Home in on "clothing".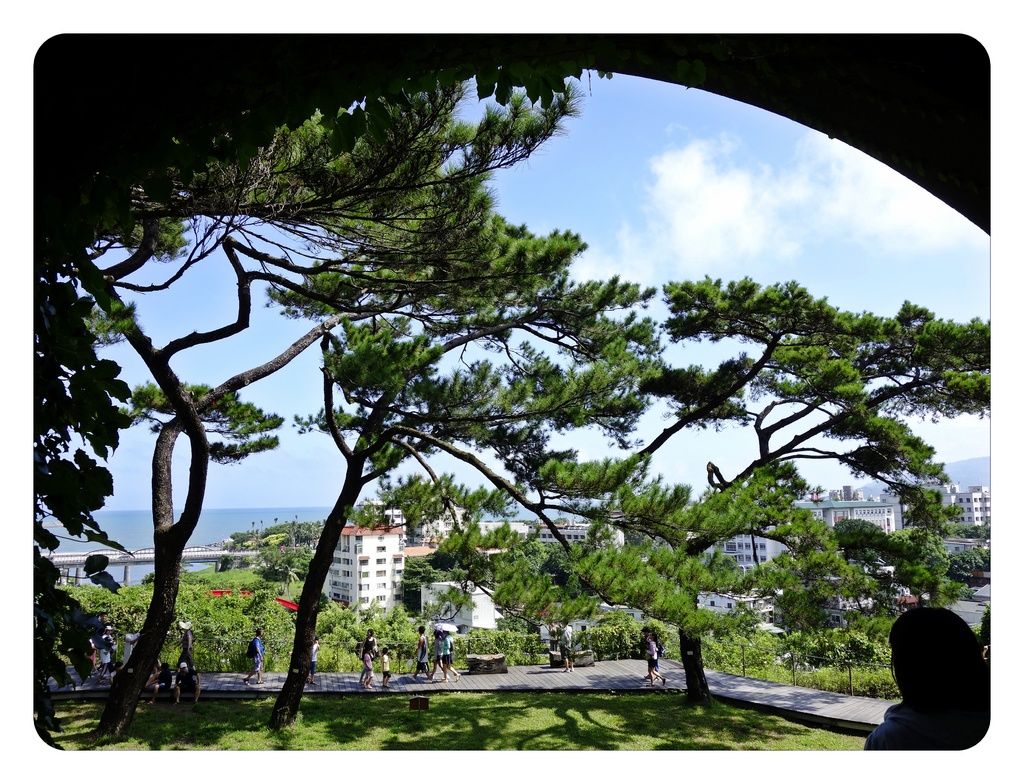
Homed in at 436 634 449 662.
